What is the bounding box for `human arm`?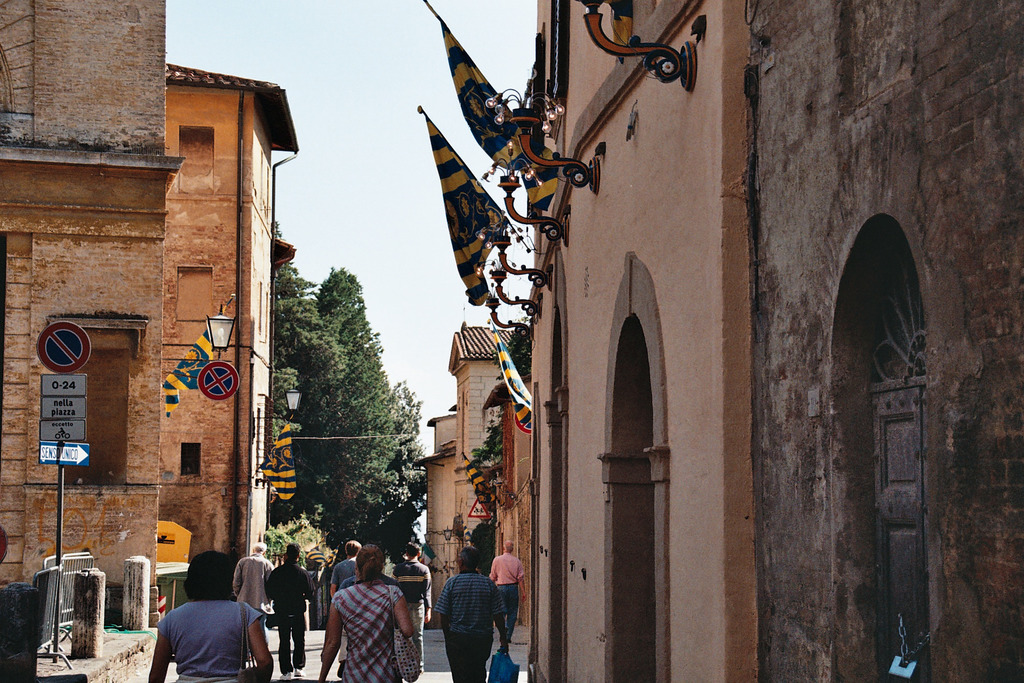
l=387, t=588, r=416, b=643.
